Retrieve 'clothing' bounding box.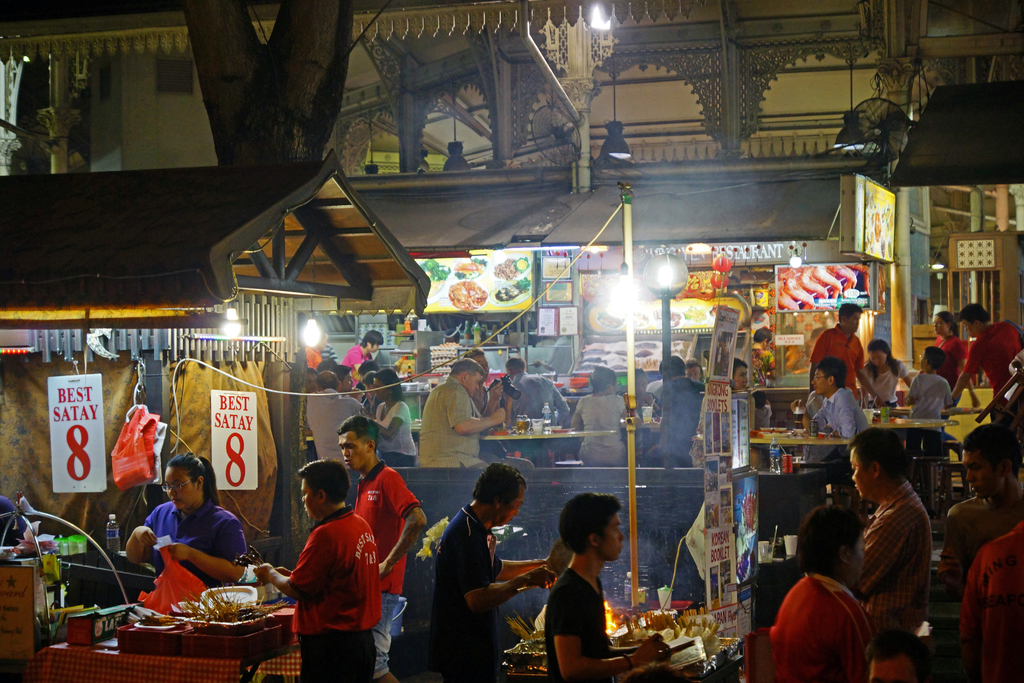
Bounding box: l=342, t=343, r=374, b=373.
